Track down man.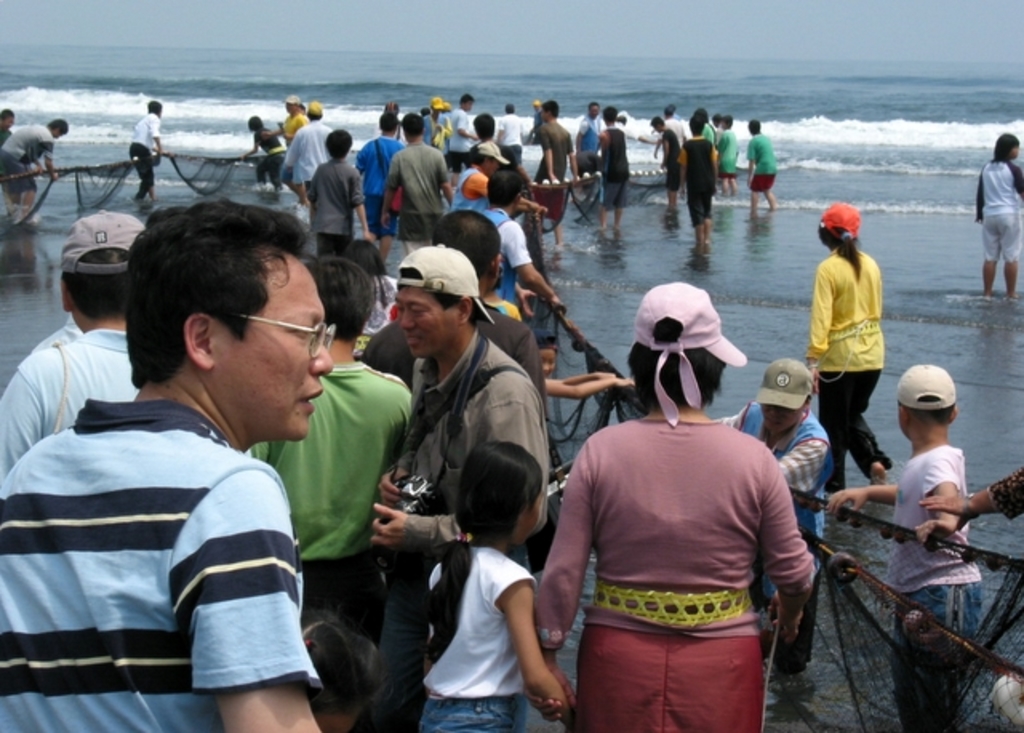
Tracked to [x1=0, y1=110, x2=66, y2=213].
